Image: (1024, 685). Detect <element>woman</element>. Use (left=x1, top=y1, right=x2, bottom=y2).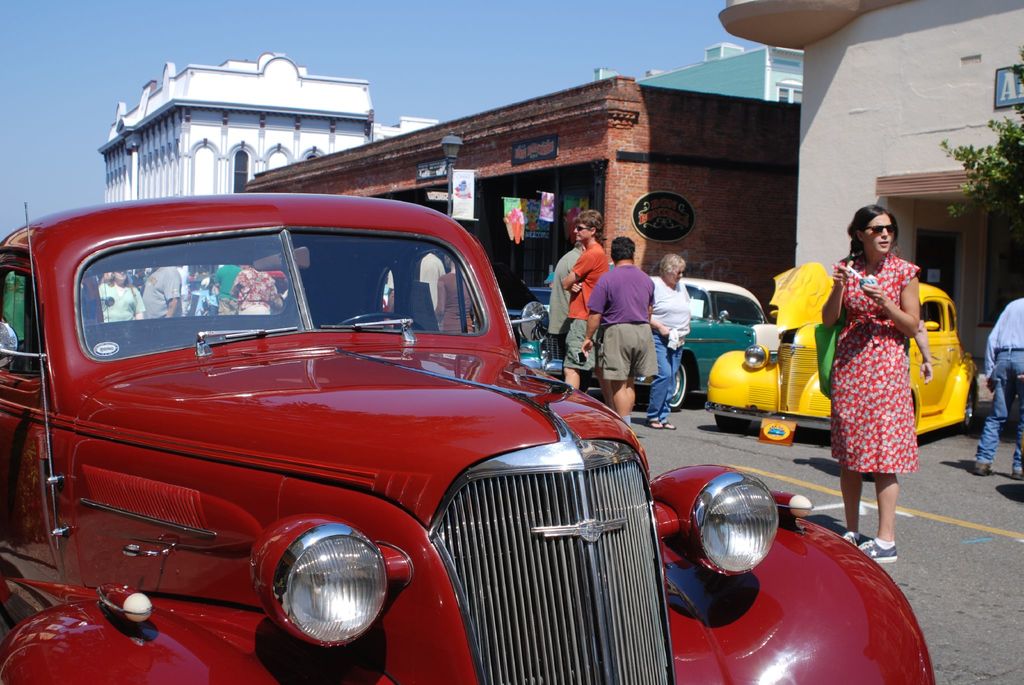
(left=648, top=252, right=694, bottom=440).
